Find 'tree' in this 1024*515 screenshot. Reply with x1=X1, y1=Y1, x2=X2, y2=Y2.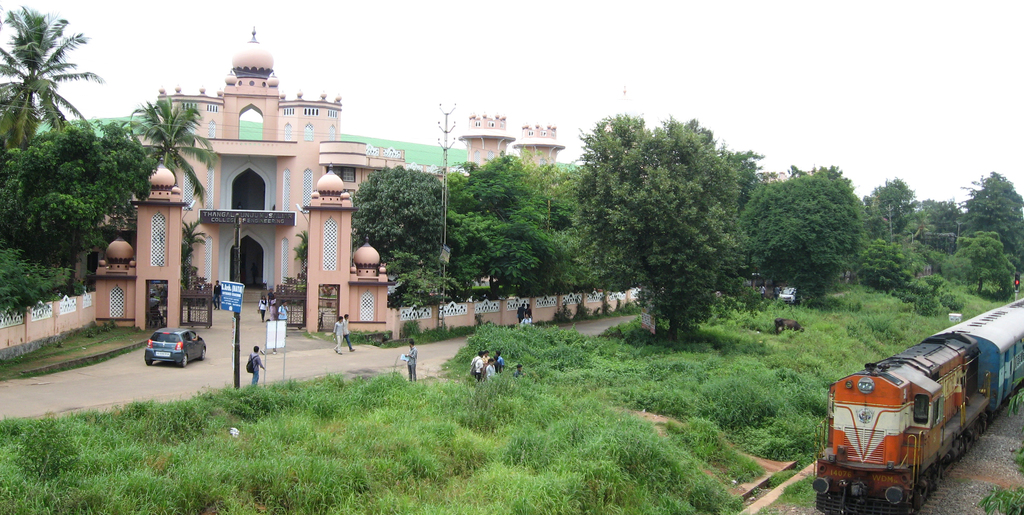
x1=0, y1=116, x2=160, y2=265.
